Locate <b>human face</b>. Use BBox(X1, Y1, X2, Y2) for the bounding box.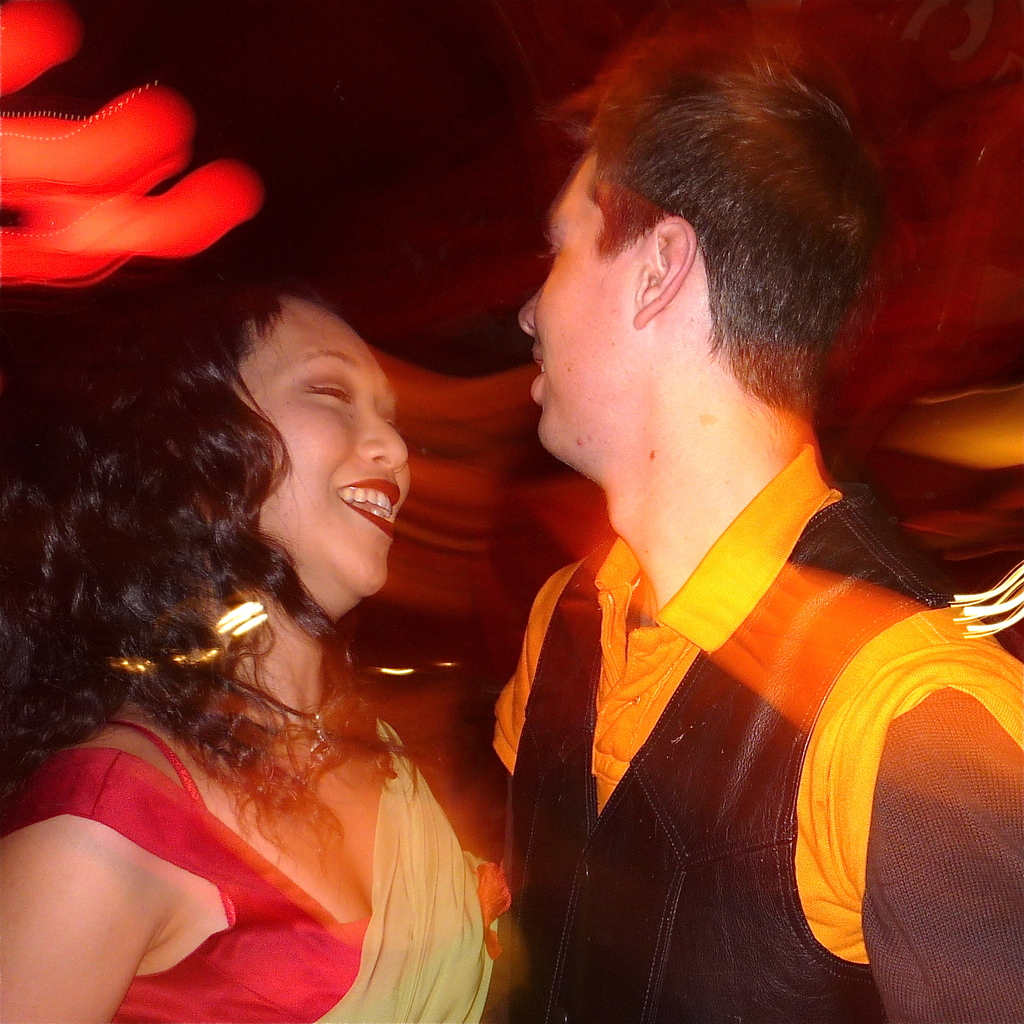
BBox(229, 314, 413, 597).
